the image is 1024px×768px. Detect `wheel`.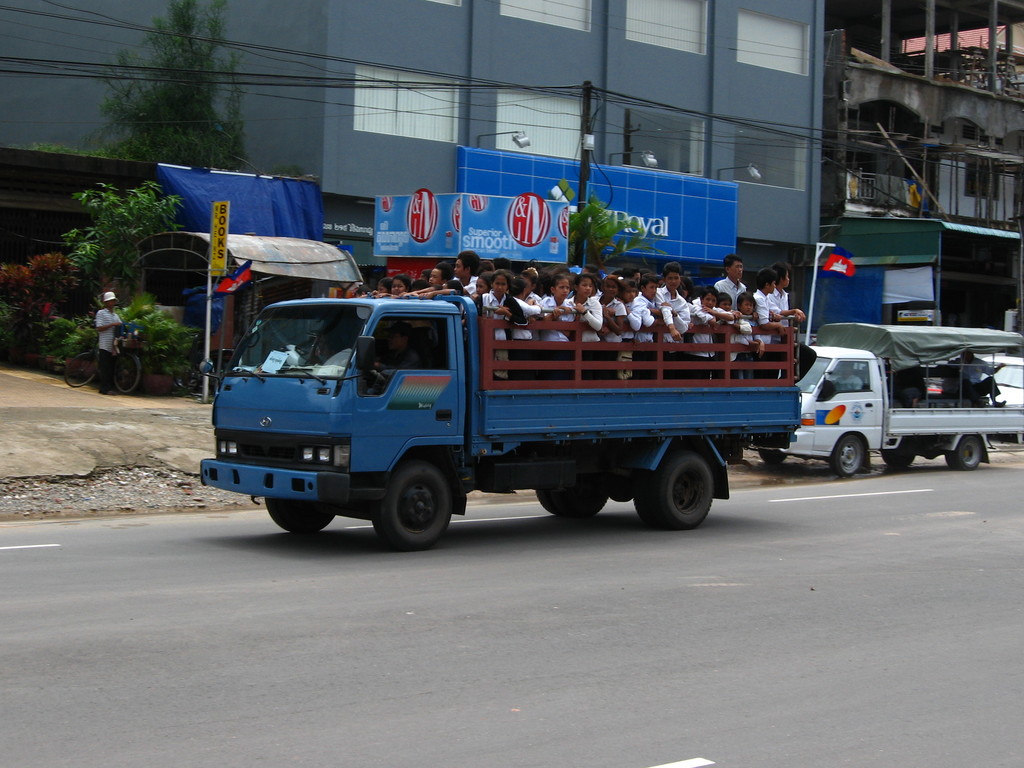
Detection: rect(947, 435, 985, 466).
